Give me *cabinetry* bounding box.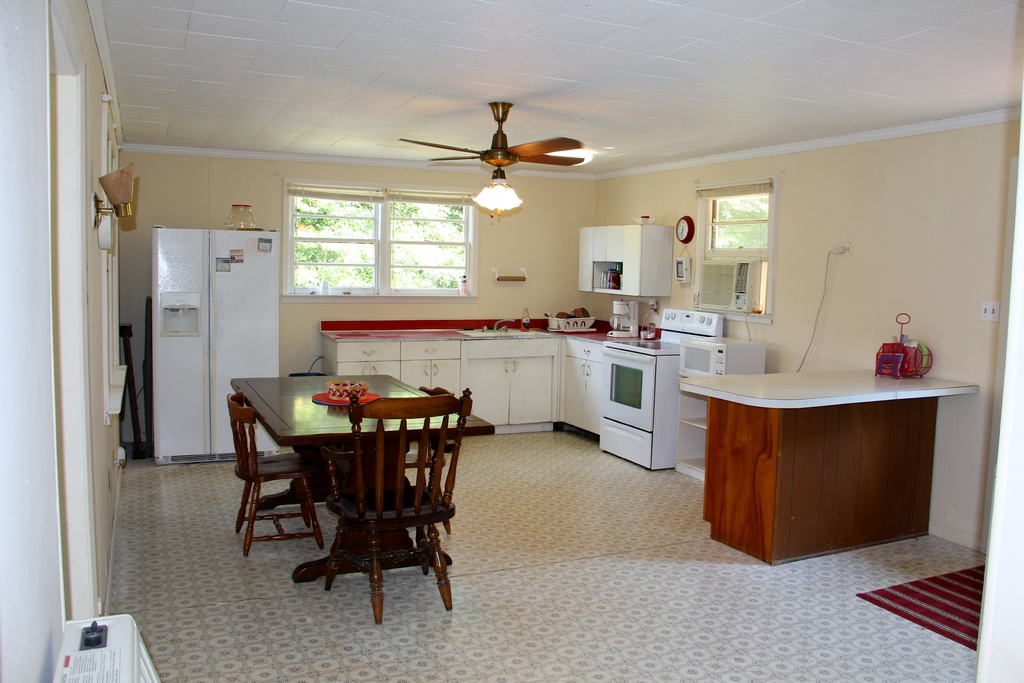
l=564, t=329, r=607, b=438.
